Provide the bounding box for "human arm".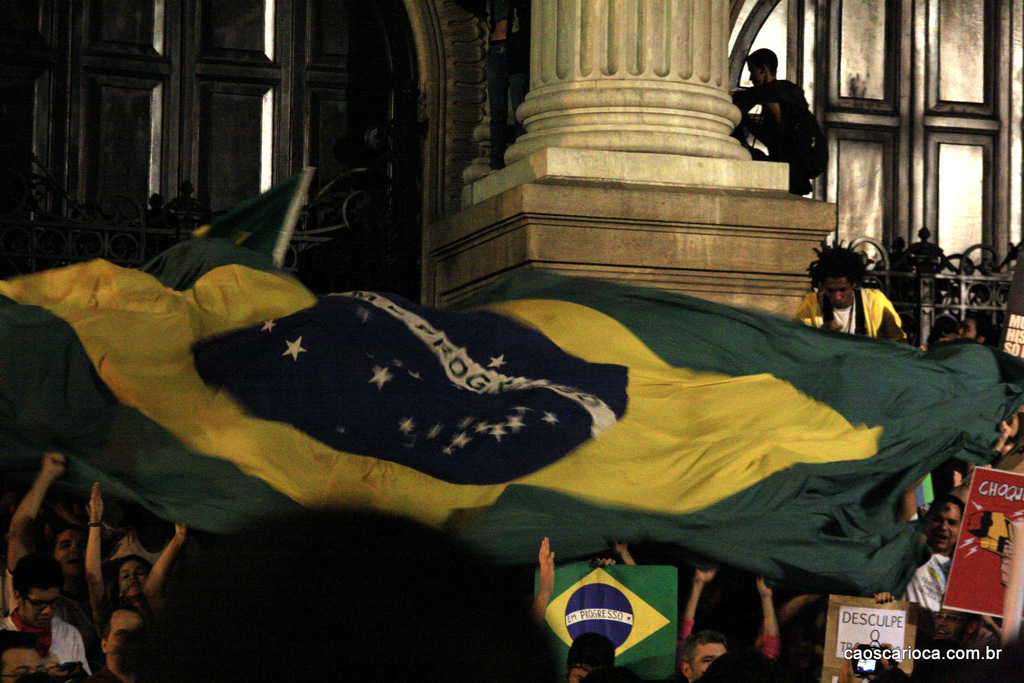
box=[678, 558, 716, 654].
